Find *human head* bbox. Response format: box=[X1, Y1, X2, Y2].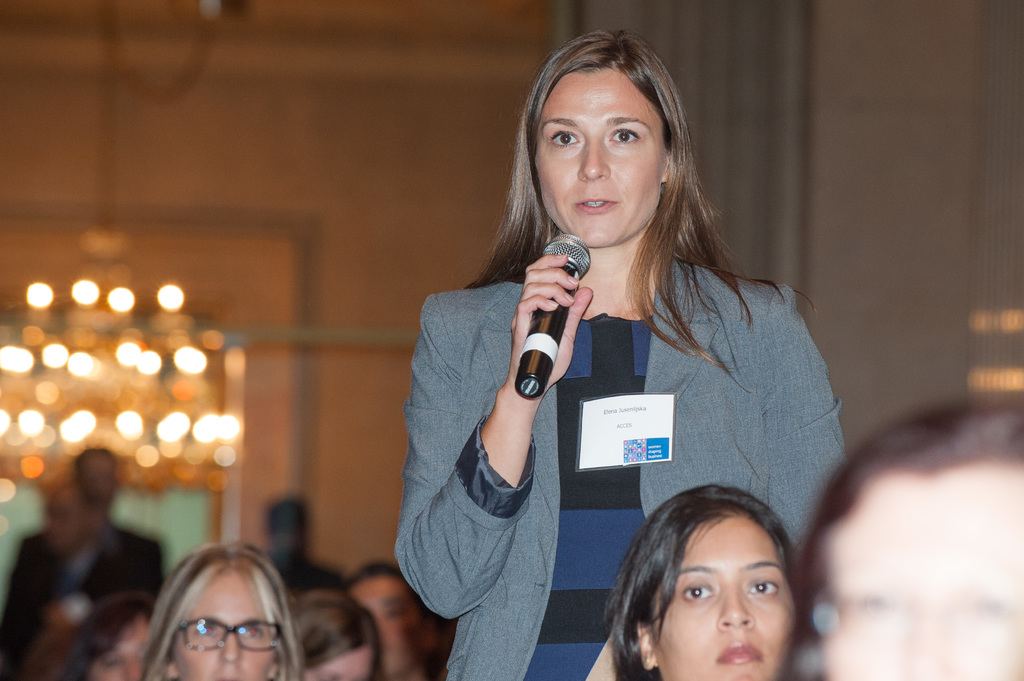
box=[73, 443, 119, 513].
